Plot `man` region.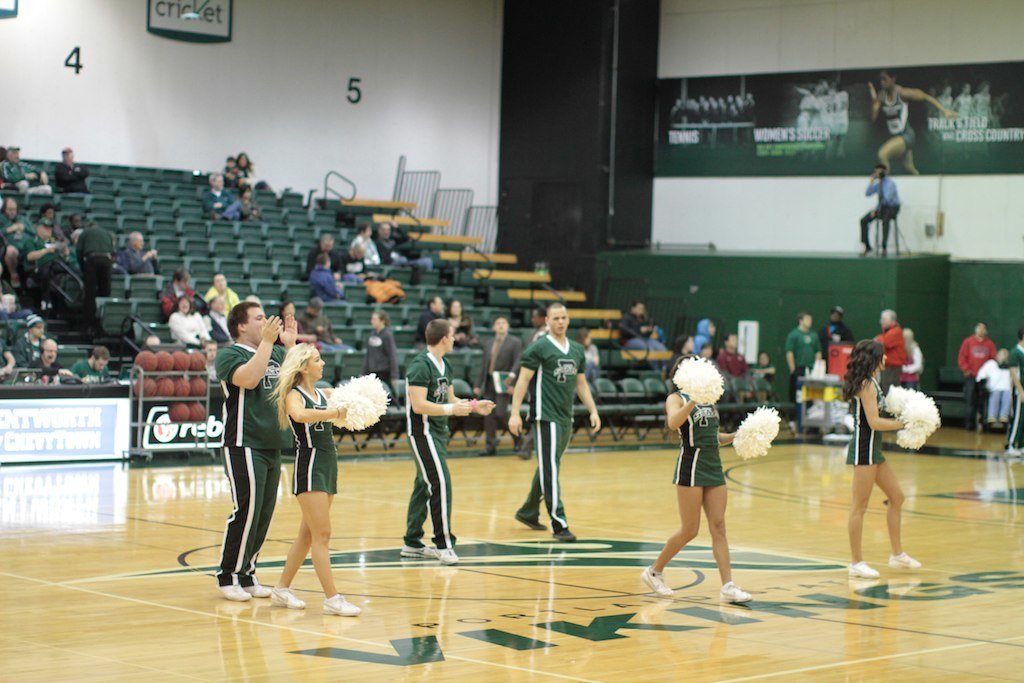
Plotted at 72:345:115:378.
